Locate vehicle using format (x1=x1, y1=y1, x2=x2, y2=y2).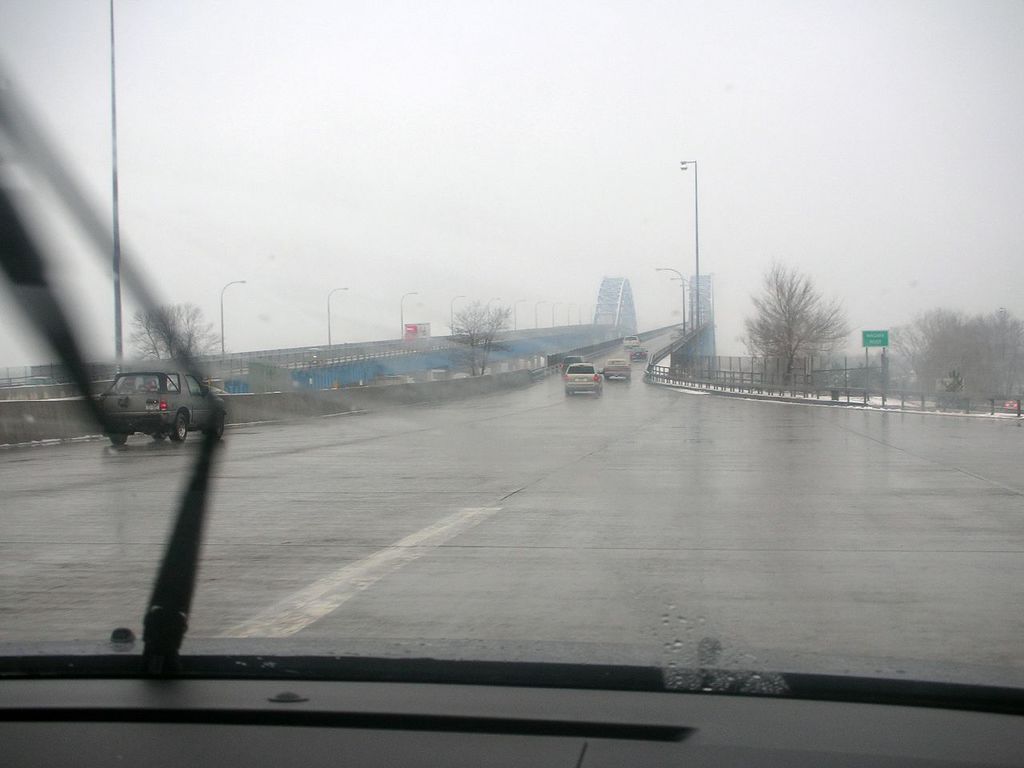
(x1=629, y1=343, x2=651, y2=362).
